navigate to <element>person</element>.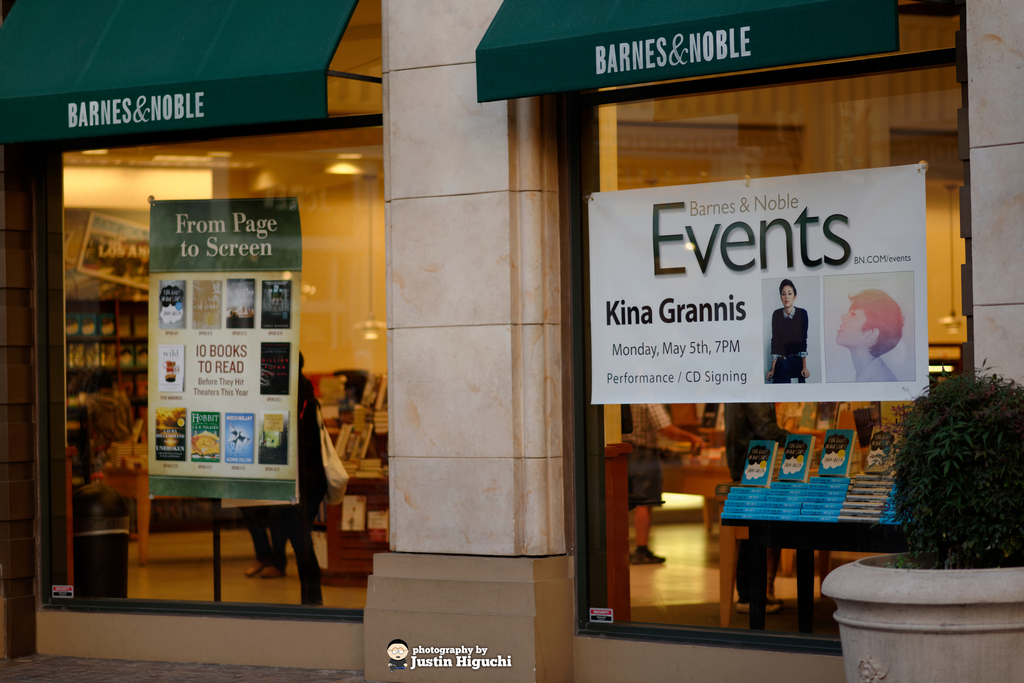
Navigation target: crop(83, 370, 130, 445).
